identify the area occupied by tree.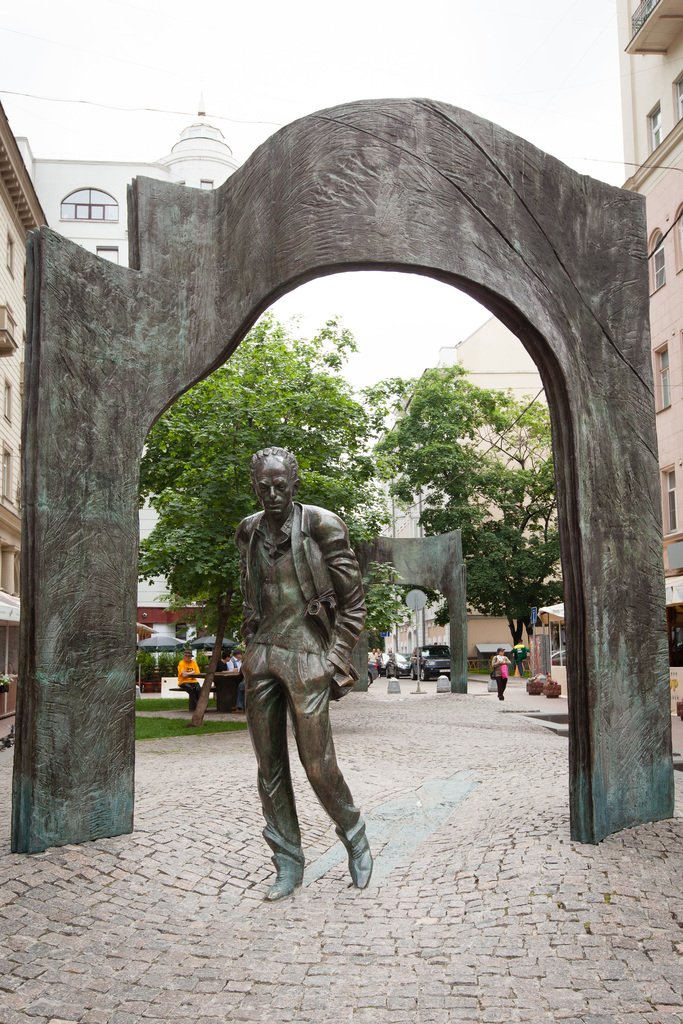
Area: x1=374, y1=364, x2=566, y2=646.
